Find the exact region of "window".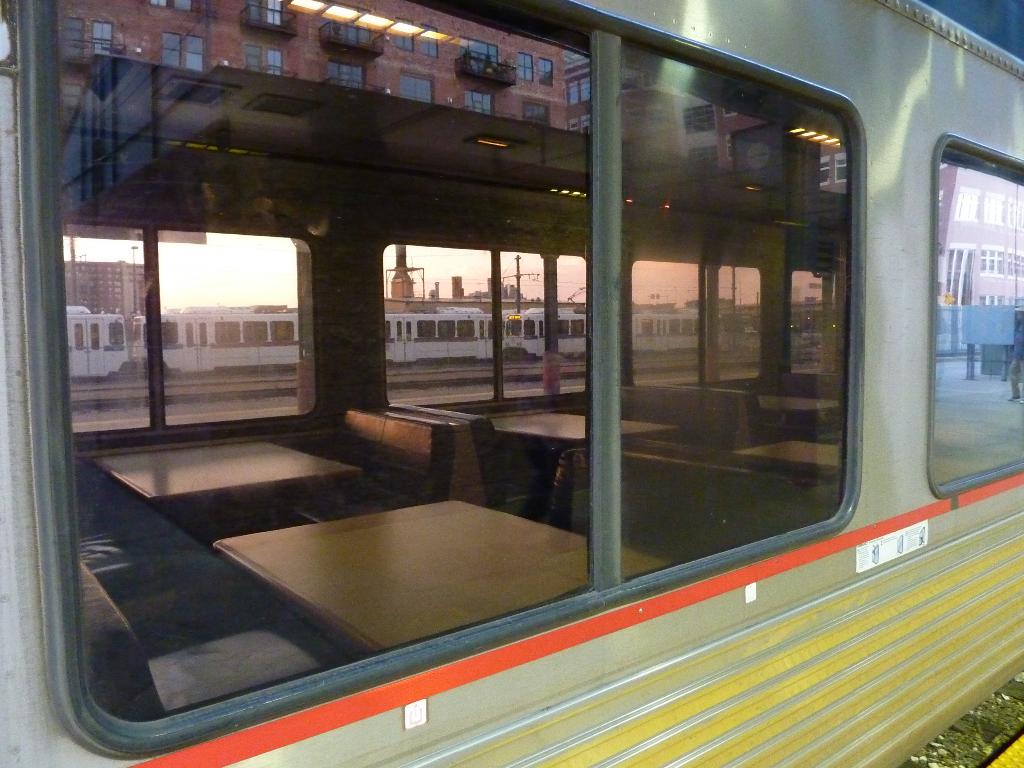
Exact region: locate(514, 53, 535, 84).
